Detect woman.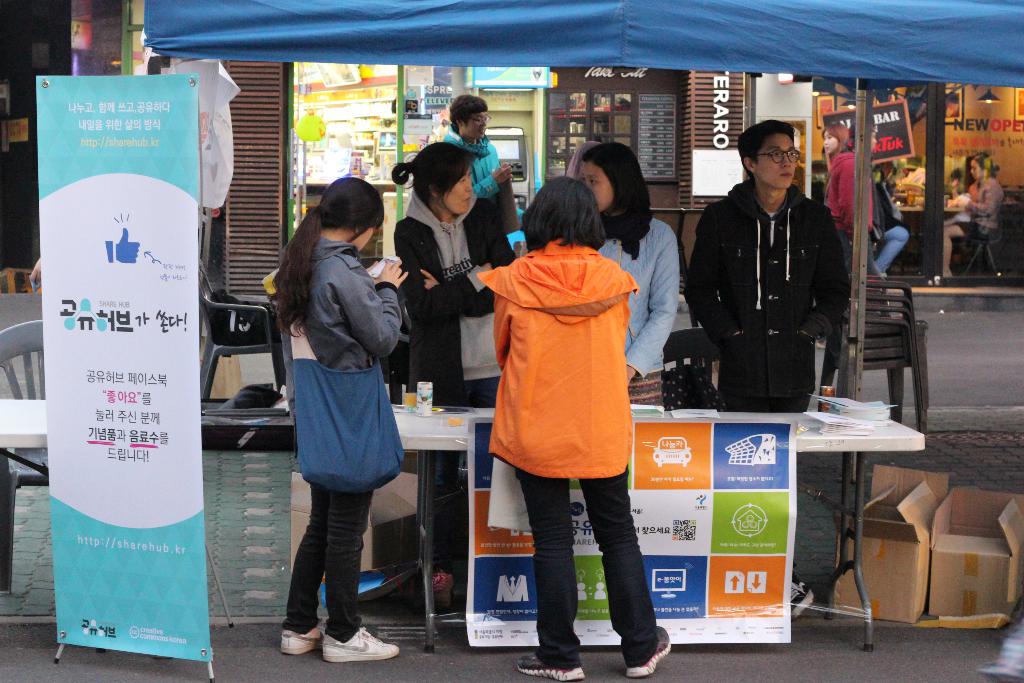
Detected at [943,153,1005,277].
